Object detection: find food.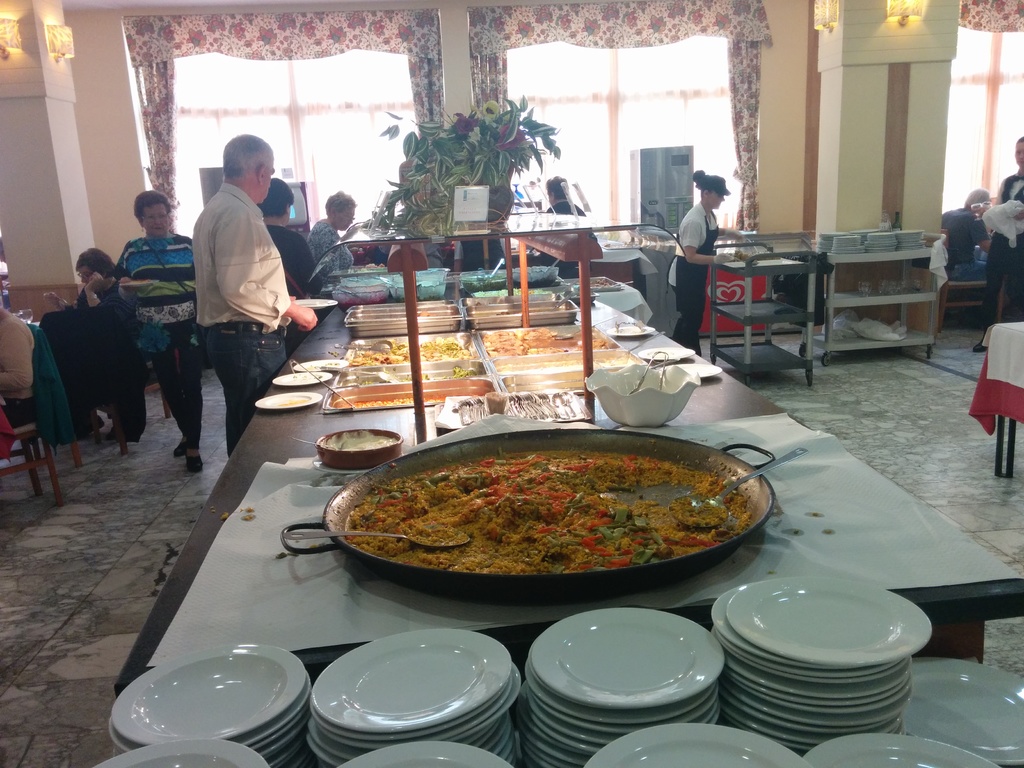
(317,428,396,451).
